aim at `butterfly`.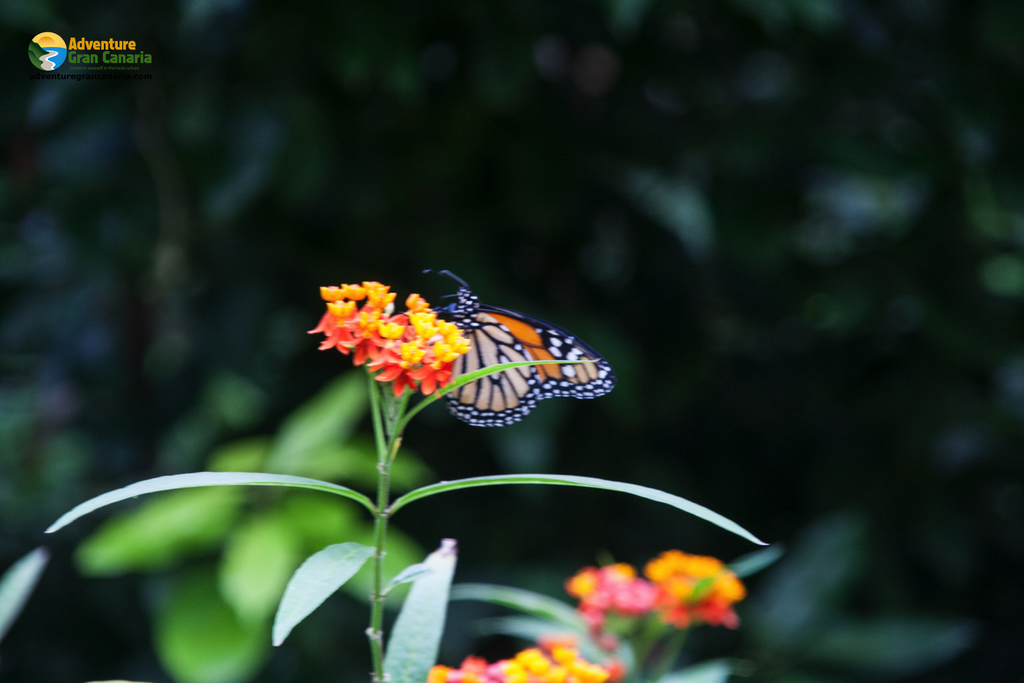
Aimed at [left=381, top=274, right=598, bottom=428].
